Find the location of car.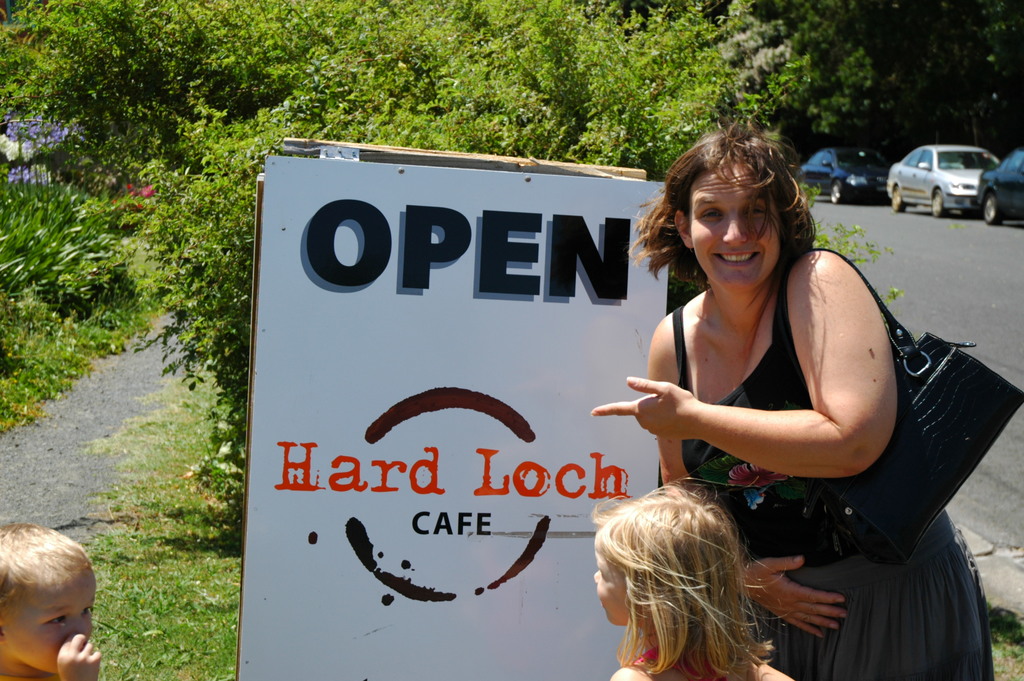
Location: box(898, 134, 1013, 212).
